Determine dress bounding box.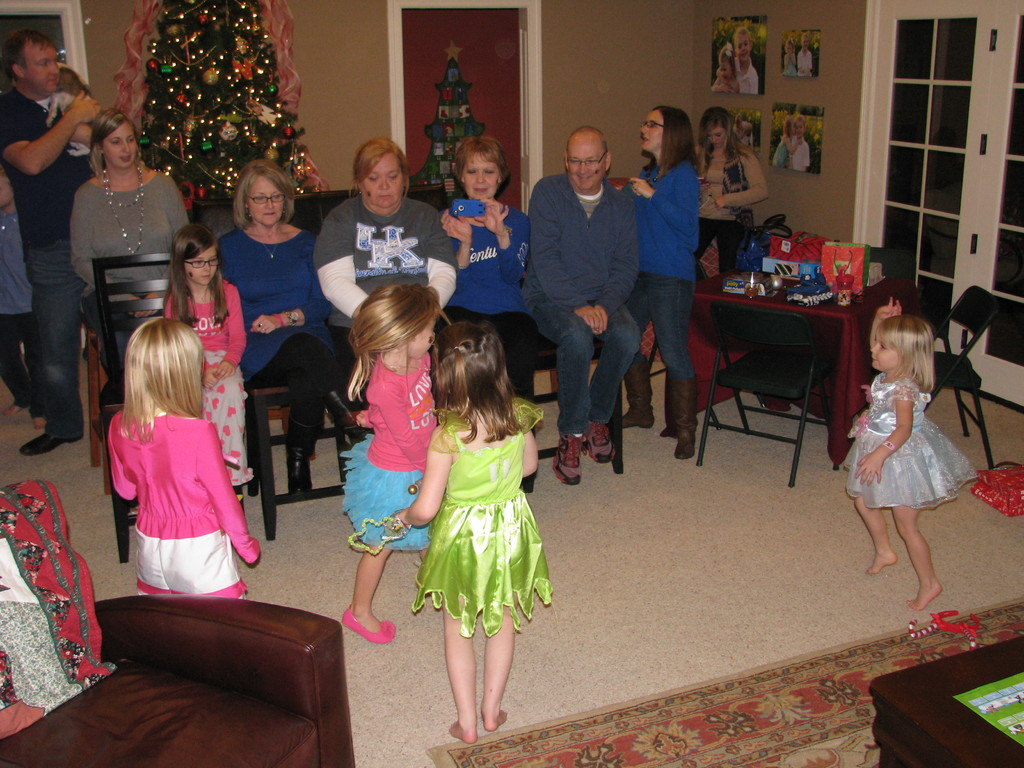
Determined: 838/379/977/509.
